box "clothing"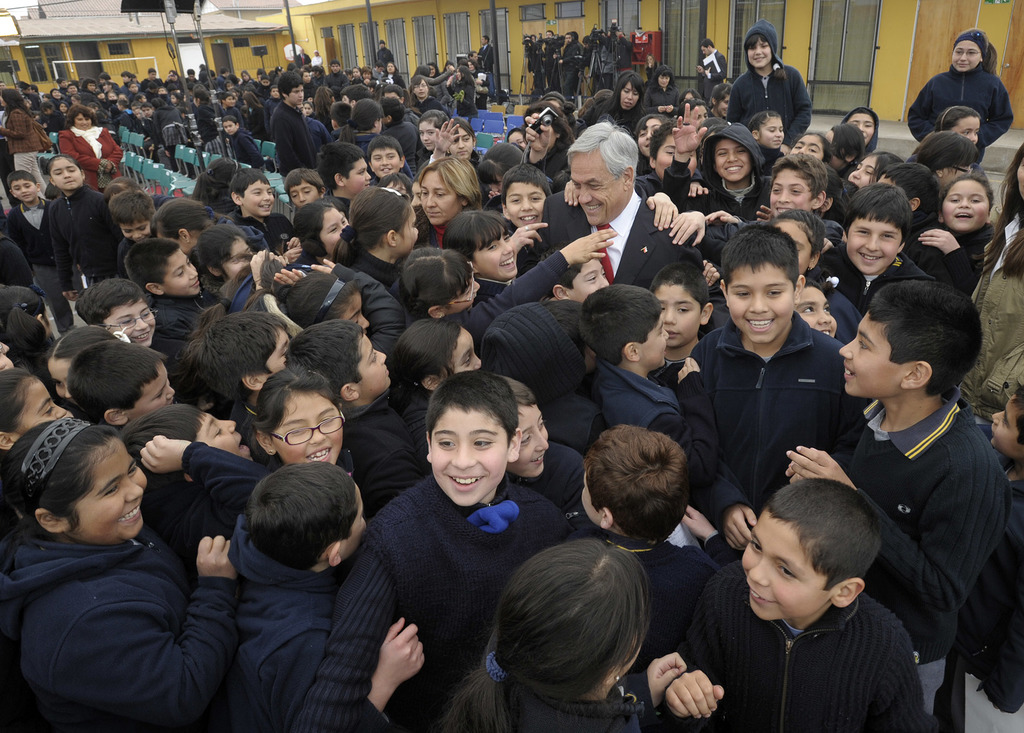
bbox=(196, 103, 220, 137)
